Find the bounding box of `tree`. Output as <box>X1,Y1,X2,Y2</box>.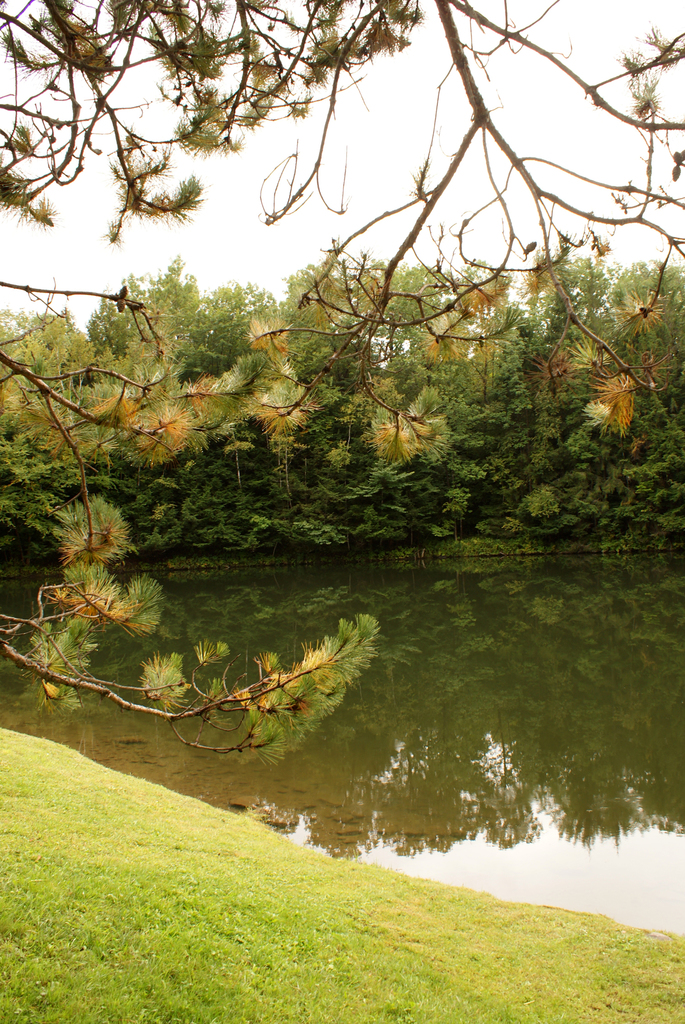
<box>0,0,684,758</box>.
